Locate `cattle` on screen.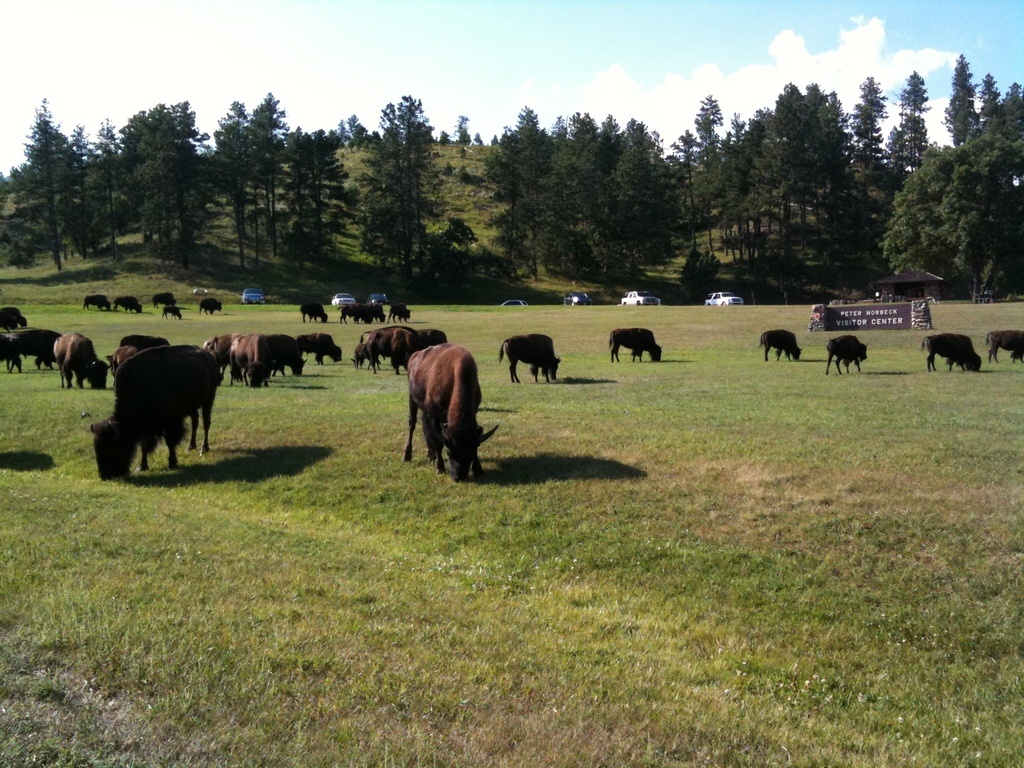
On screen at bbox(3, 303, 33, 335).
